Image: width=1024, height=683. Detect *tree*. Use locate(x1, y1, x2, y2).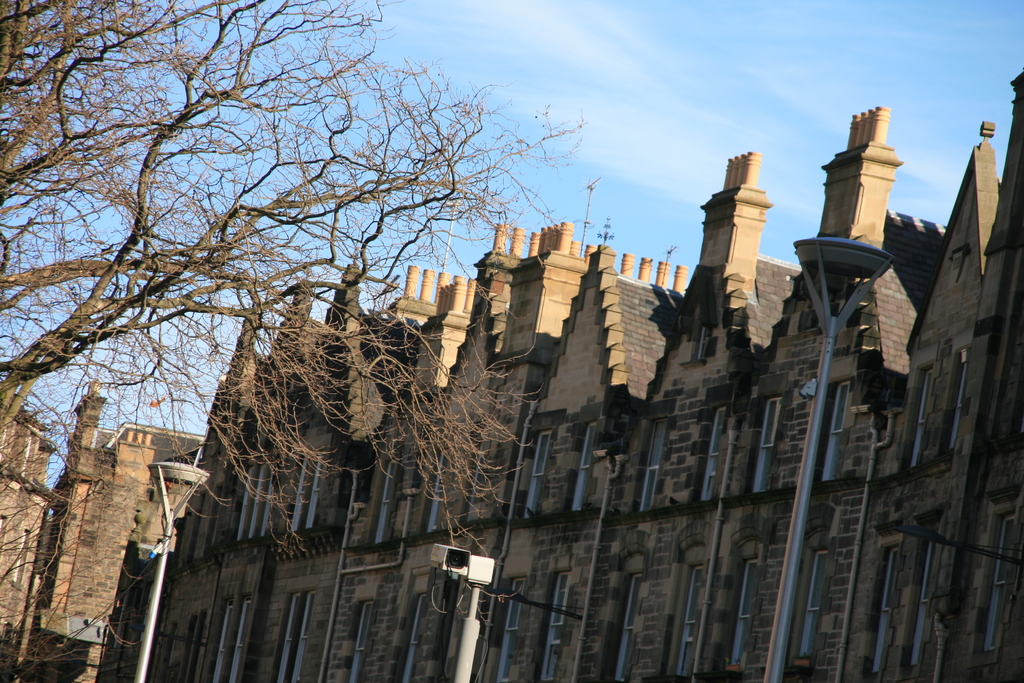
locate(0, 0, 585, 680).
